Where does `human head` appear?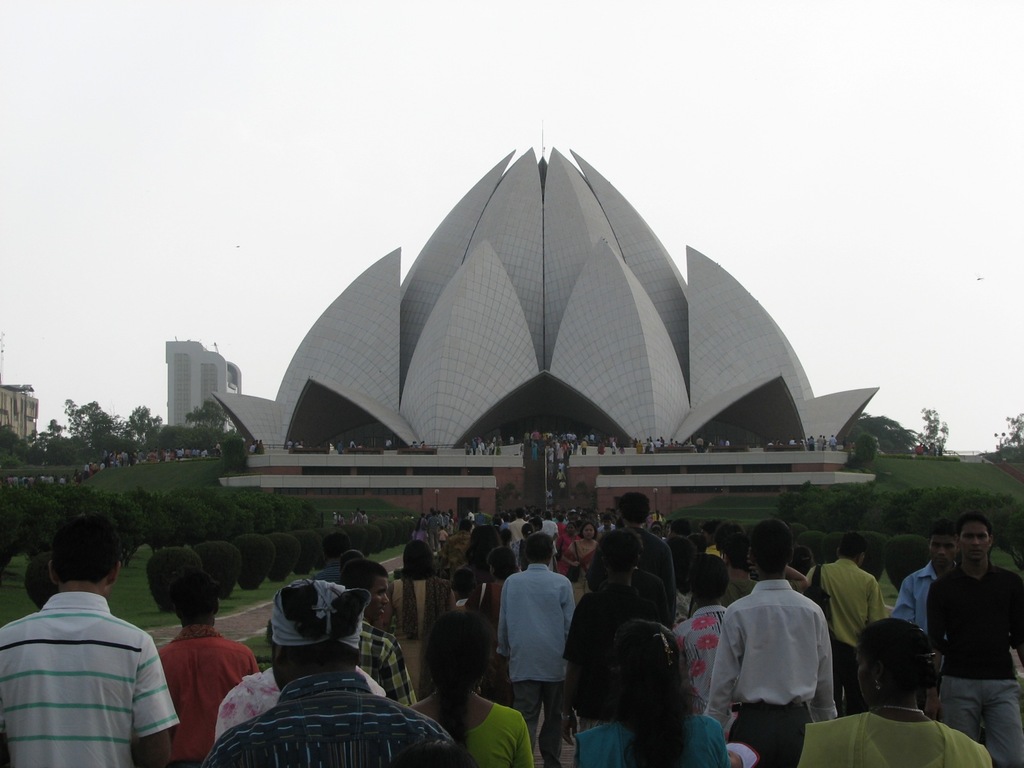
Appears at [x1=835, y1=532, x2=867, y2=568].
